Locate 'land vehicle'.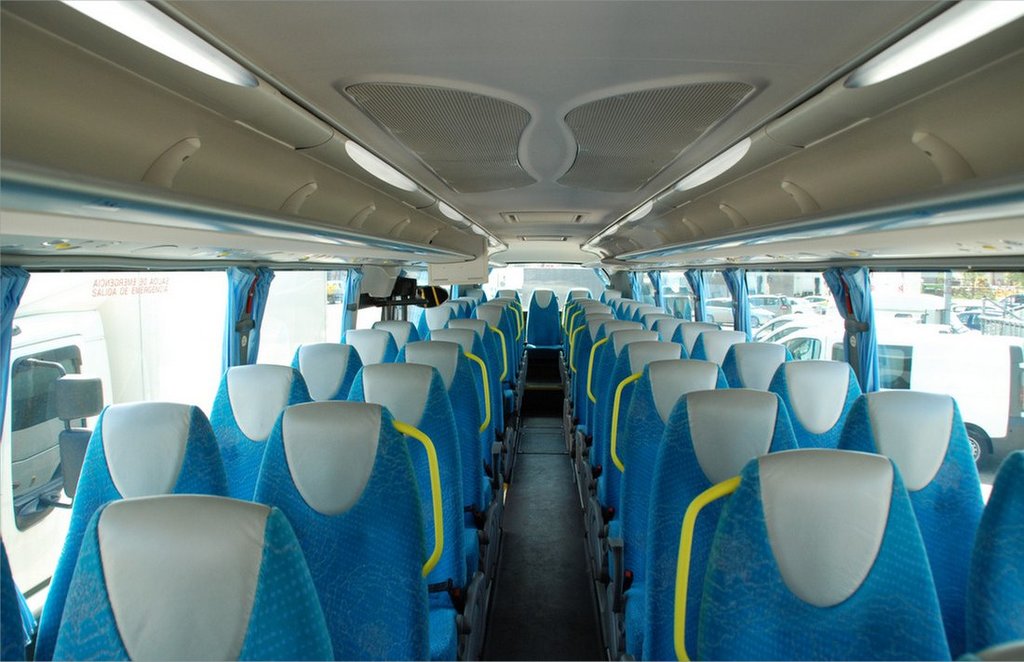
Bounding box: 759 316 950 346.
